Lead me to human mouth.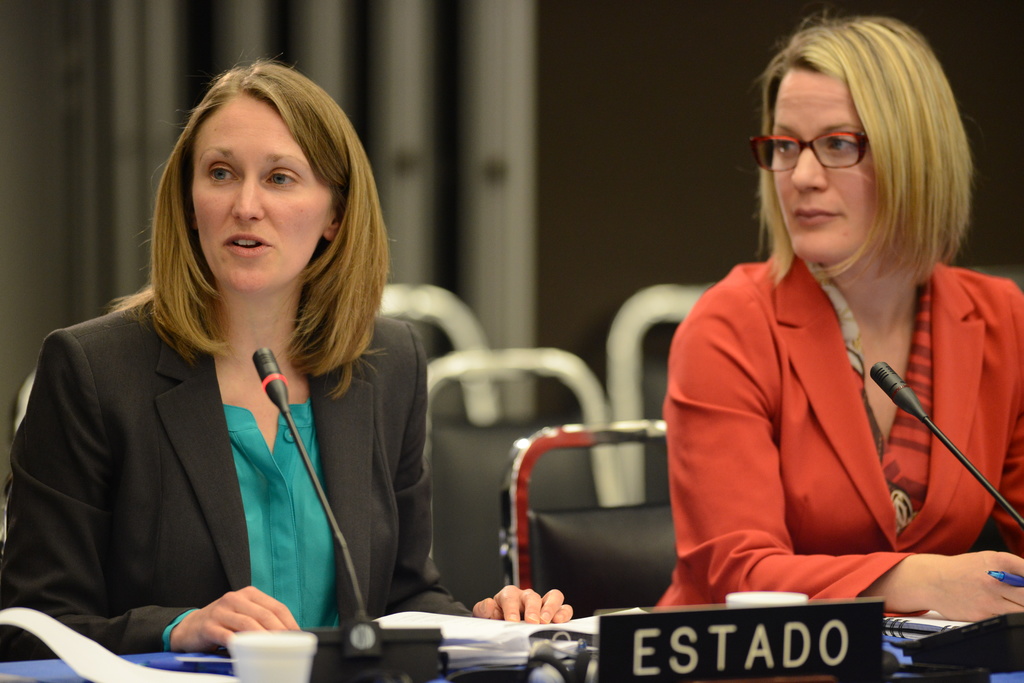
Lead to 219 229 272 259.
